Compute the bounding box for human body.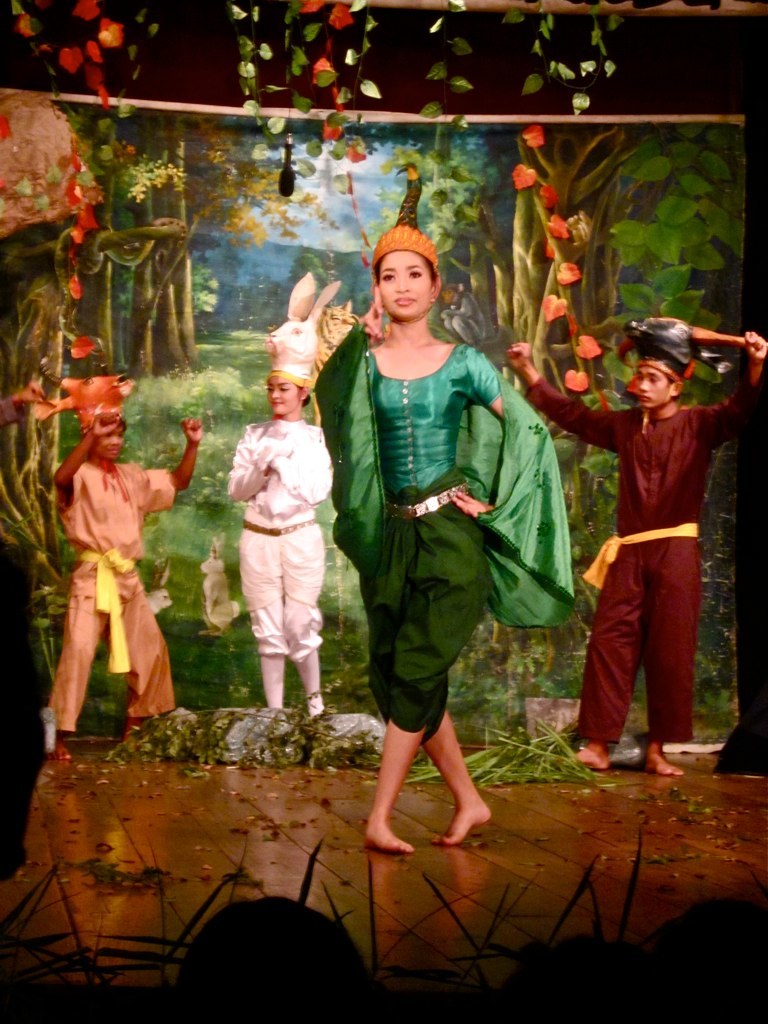
BBox(511, 322, 761, 778).
